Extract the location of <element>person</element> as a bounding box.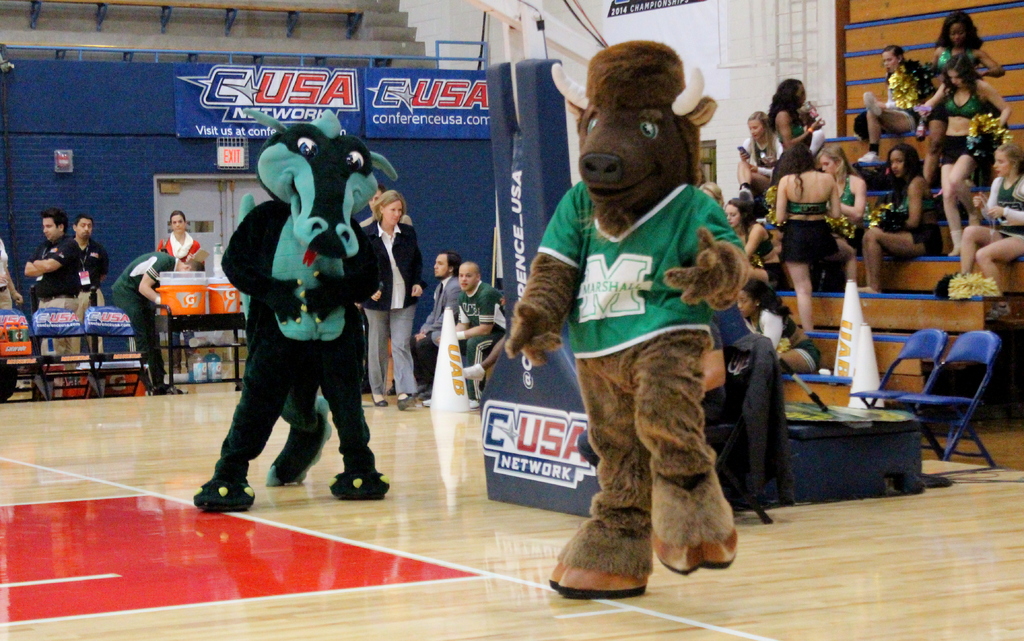
box=[20, 204, 81, 359].
